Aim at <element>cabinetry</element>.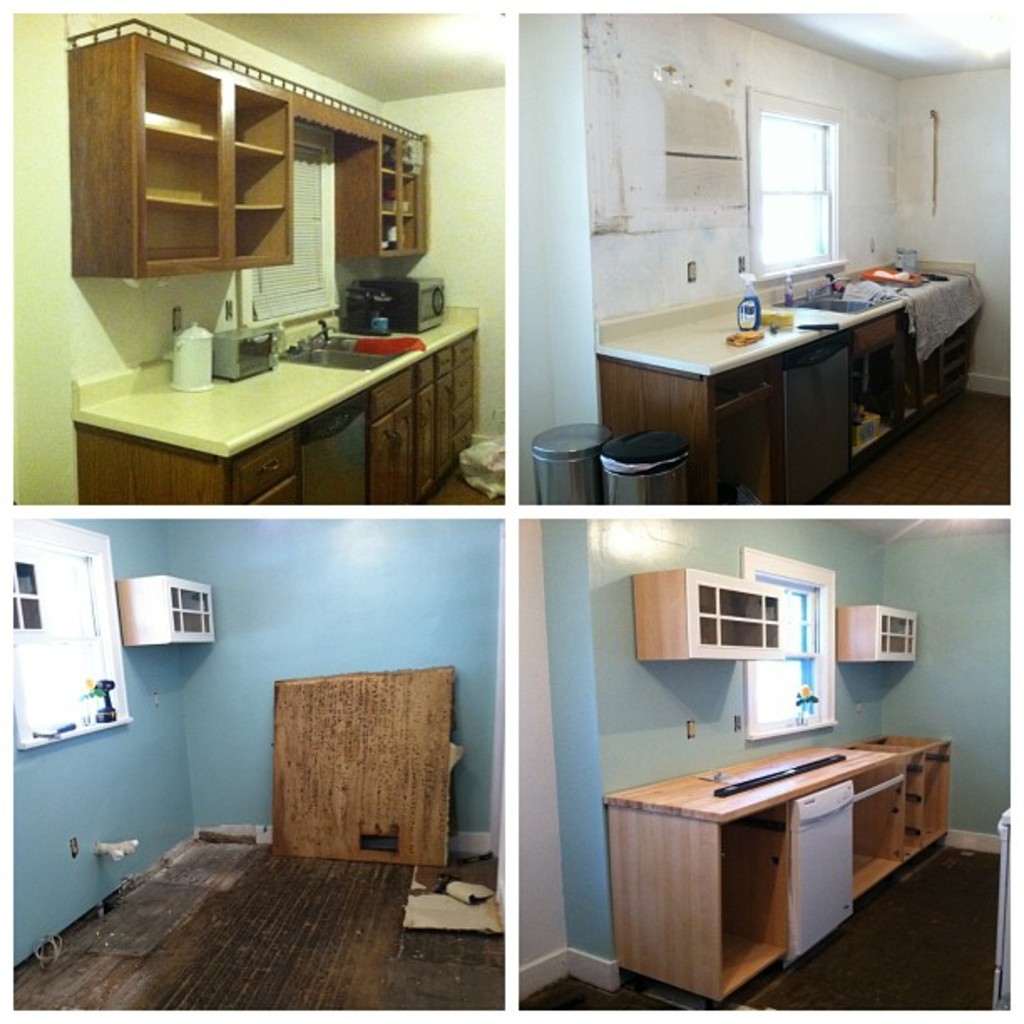
Aimed at [616, 726, 960, 987].
